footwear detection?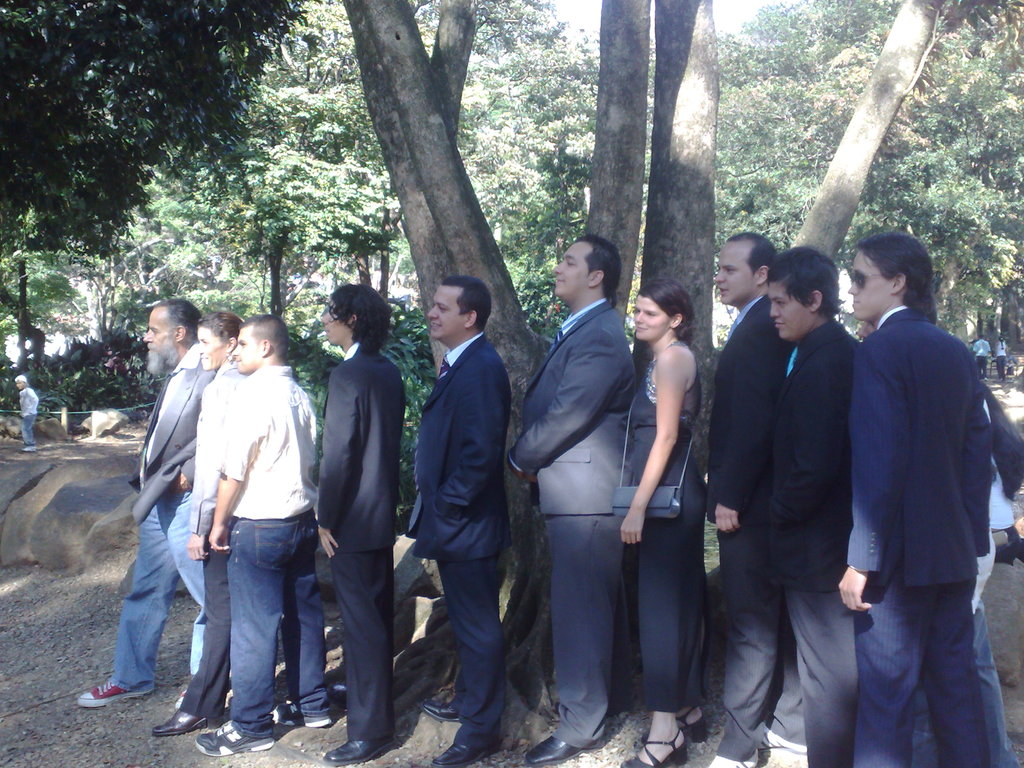
708,752,759,767
